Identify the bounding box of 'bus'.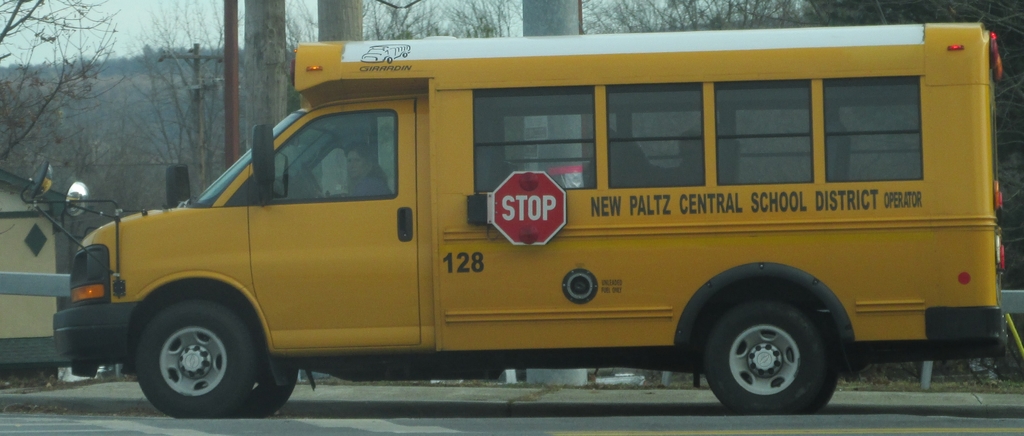
(x1=17, y1=23, x2=1007, y2=414).
